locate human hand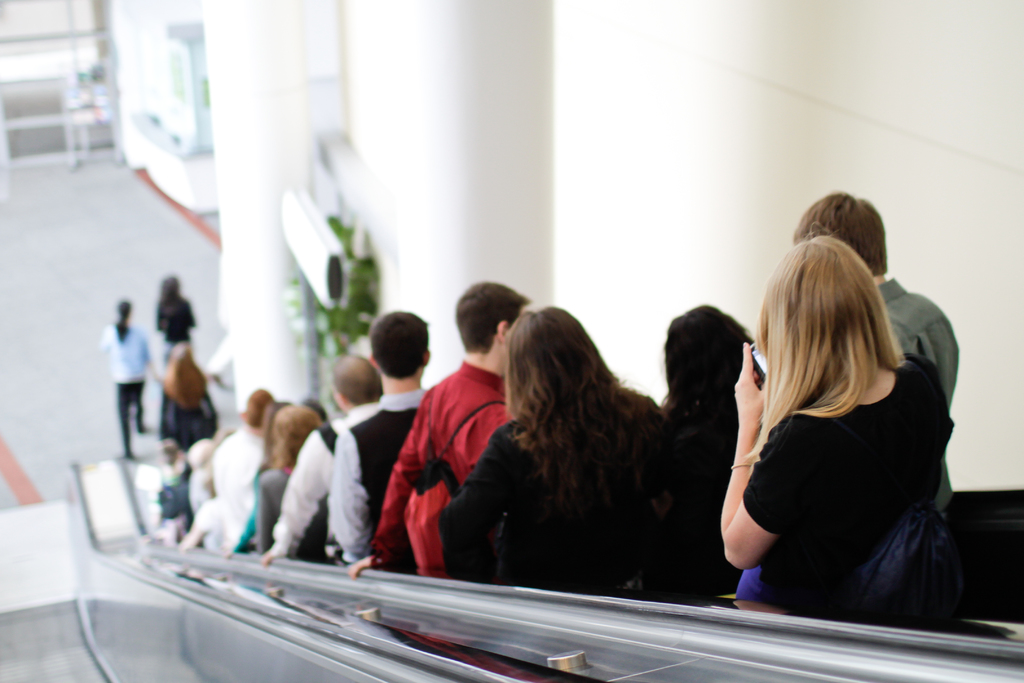
region(258, 549, 278, 568)
